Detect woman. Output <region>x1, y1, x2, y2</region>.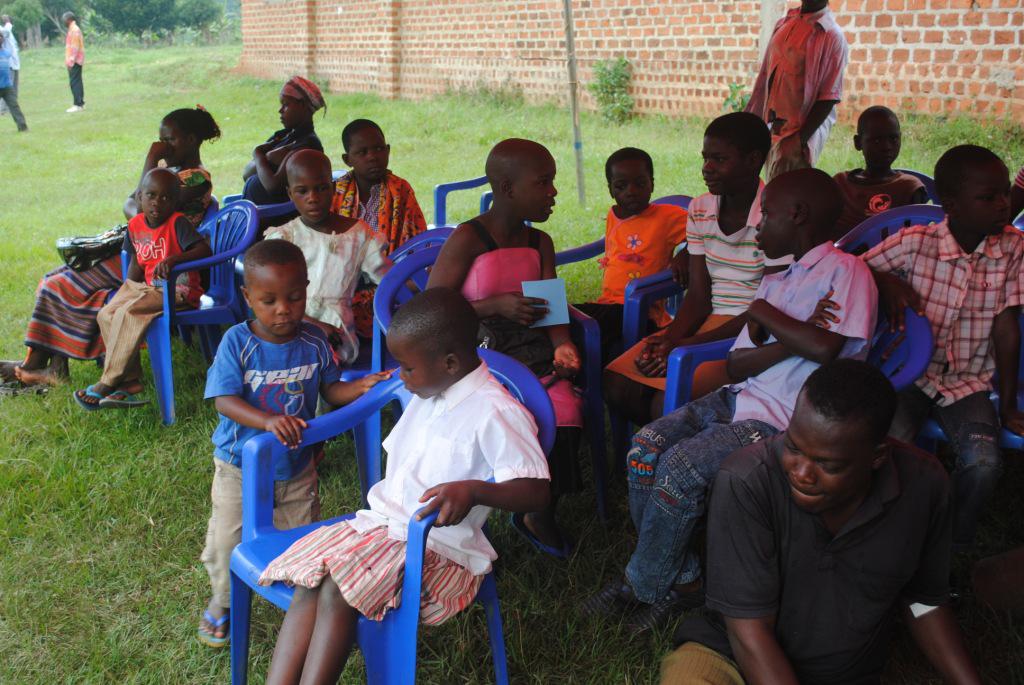
<region>0, 105, 219, 393</region>.
